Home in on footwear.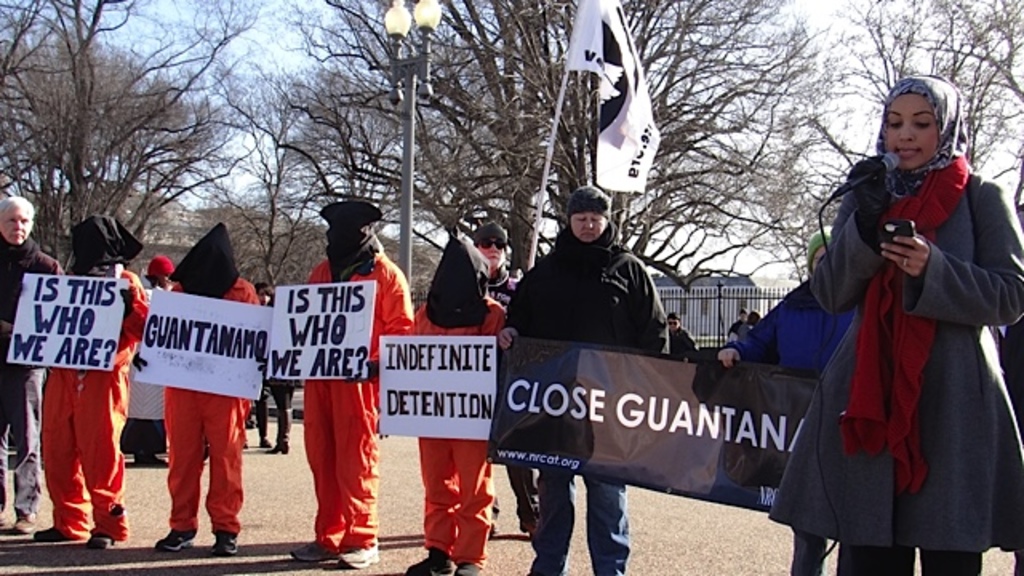
Homed in at [256, 406, 266, 448].
